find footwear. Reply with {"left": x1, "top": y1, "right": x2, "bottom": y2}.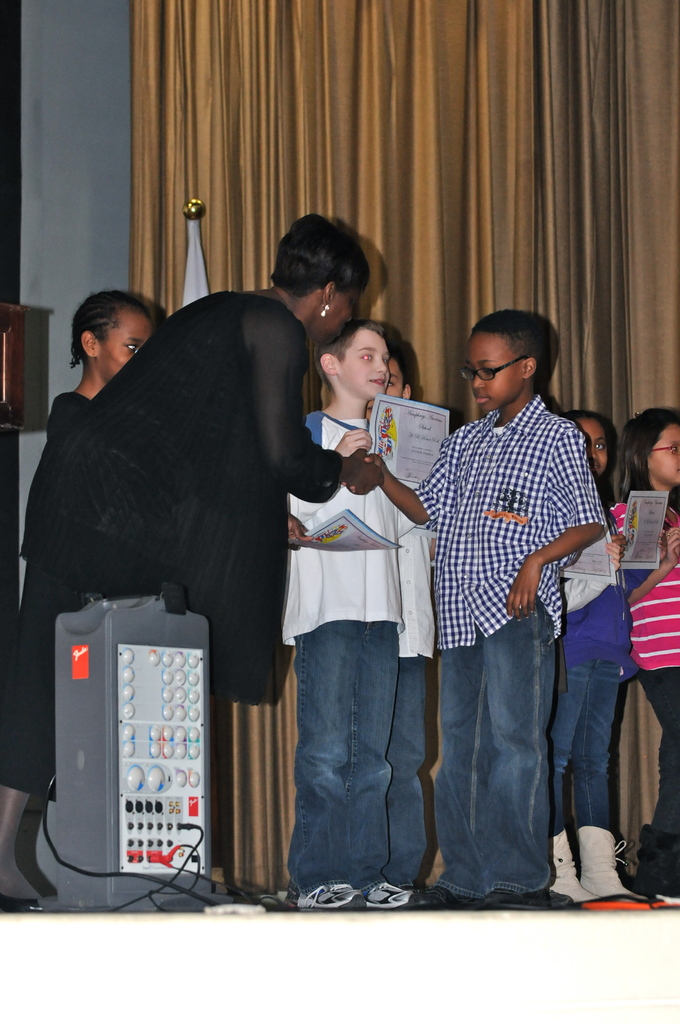
{"left": 366, "top": 872, "right": 412, "bottom": 921}.
